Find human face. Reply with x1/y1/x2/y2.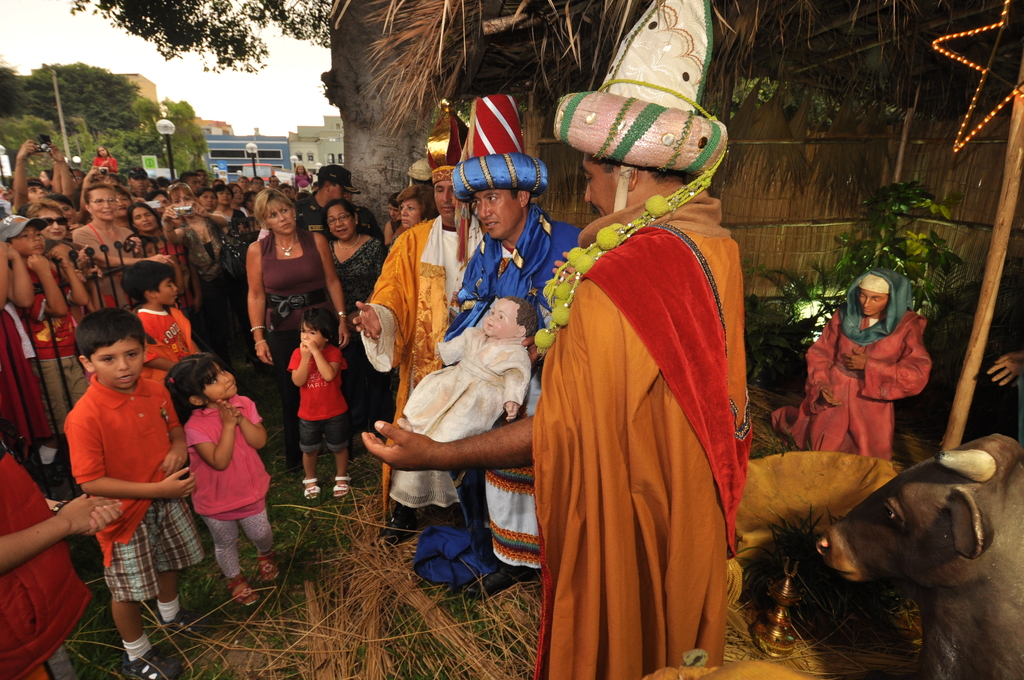
326/203/353/241.
